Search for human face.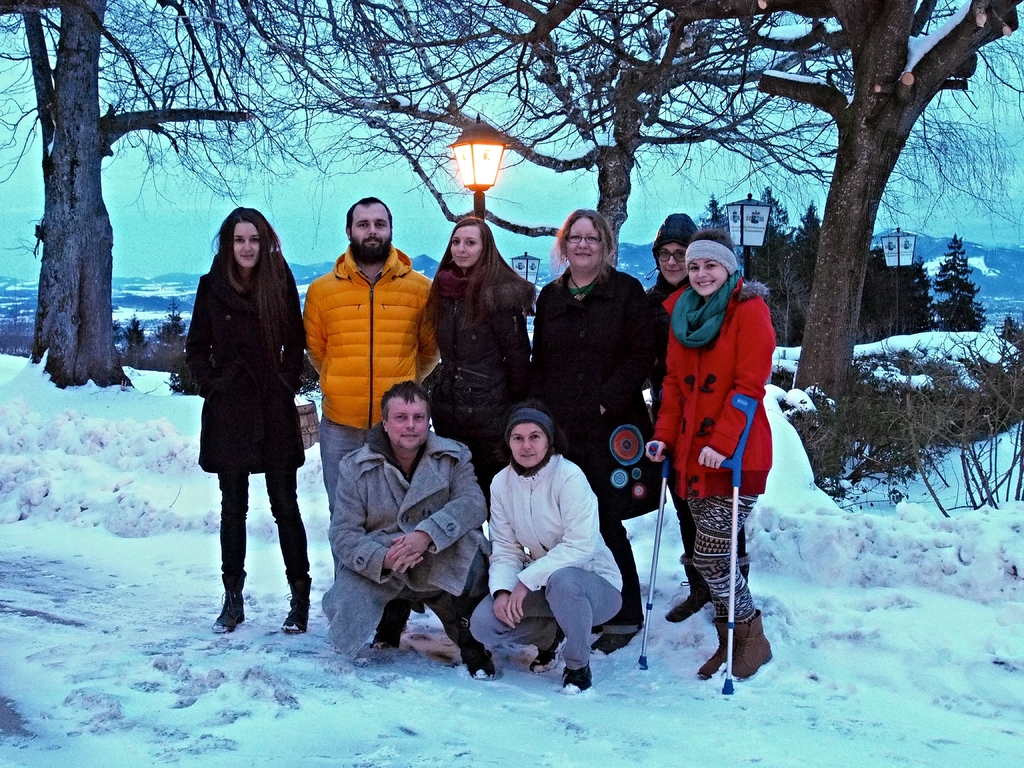
Found at 350,204,392,262.
